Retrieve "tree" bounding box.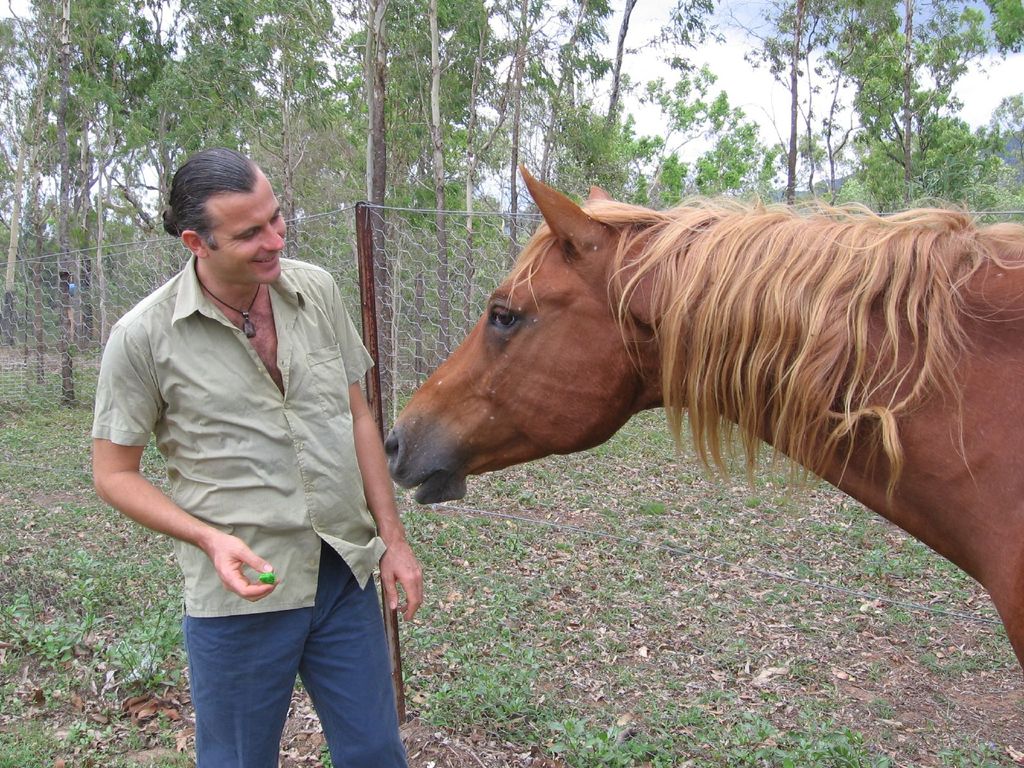
Bounding box: Rect(410, 0, 538, 372).
